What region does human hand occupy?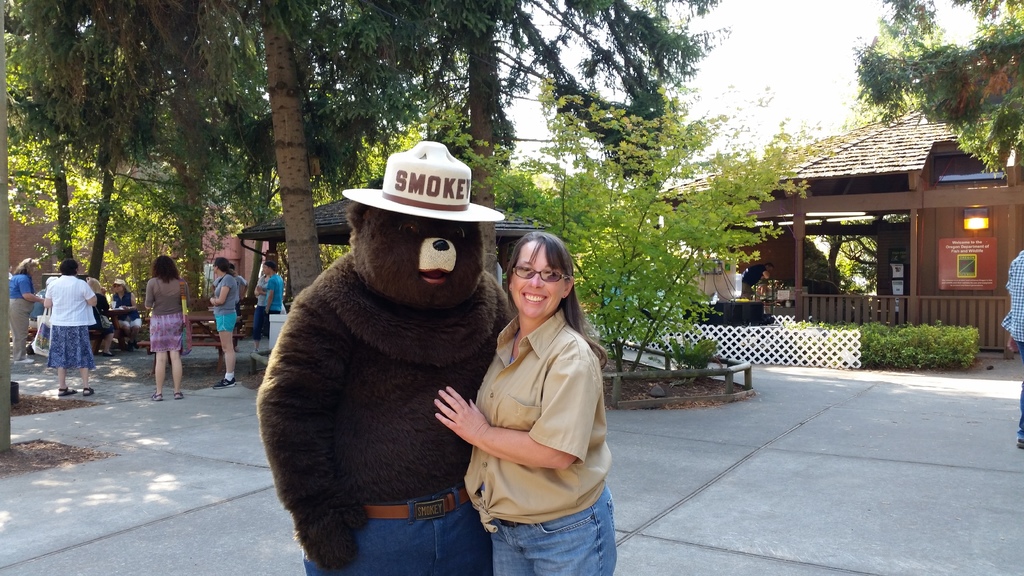
(209,296,215,307).
